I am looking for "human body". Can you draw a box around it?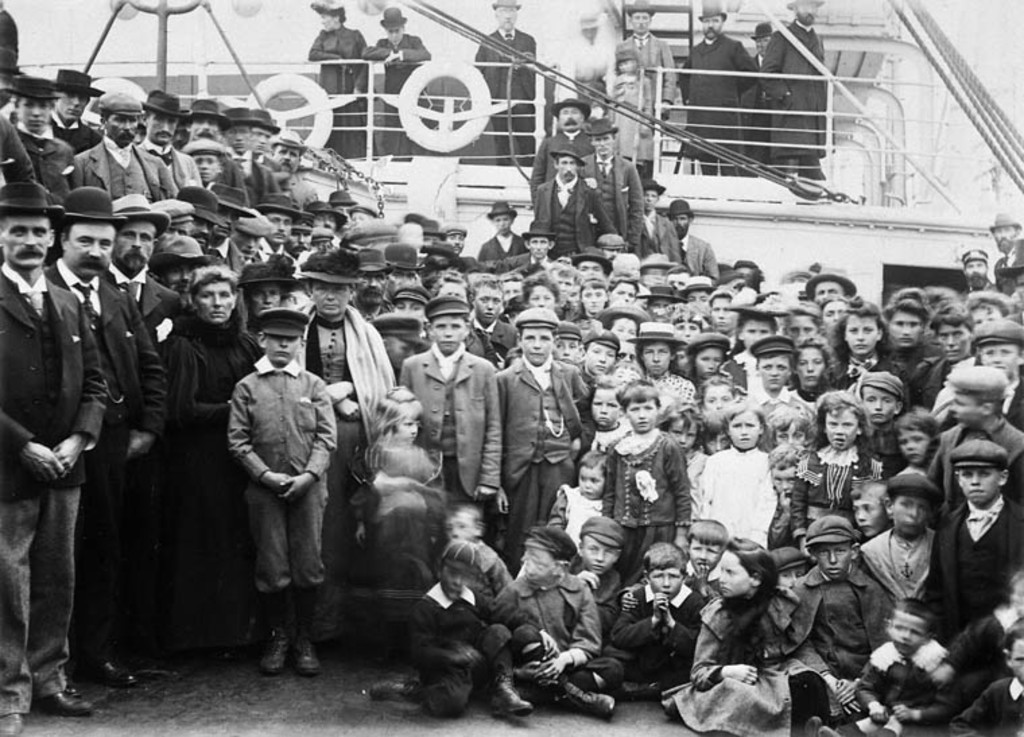
Sure, the bounding box is <bbox>752, 18, 769, 162</bbox>.
